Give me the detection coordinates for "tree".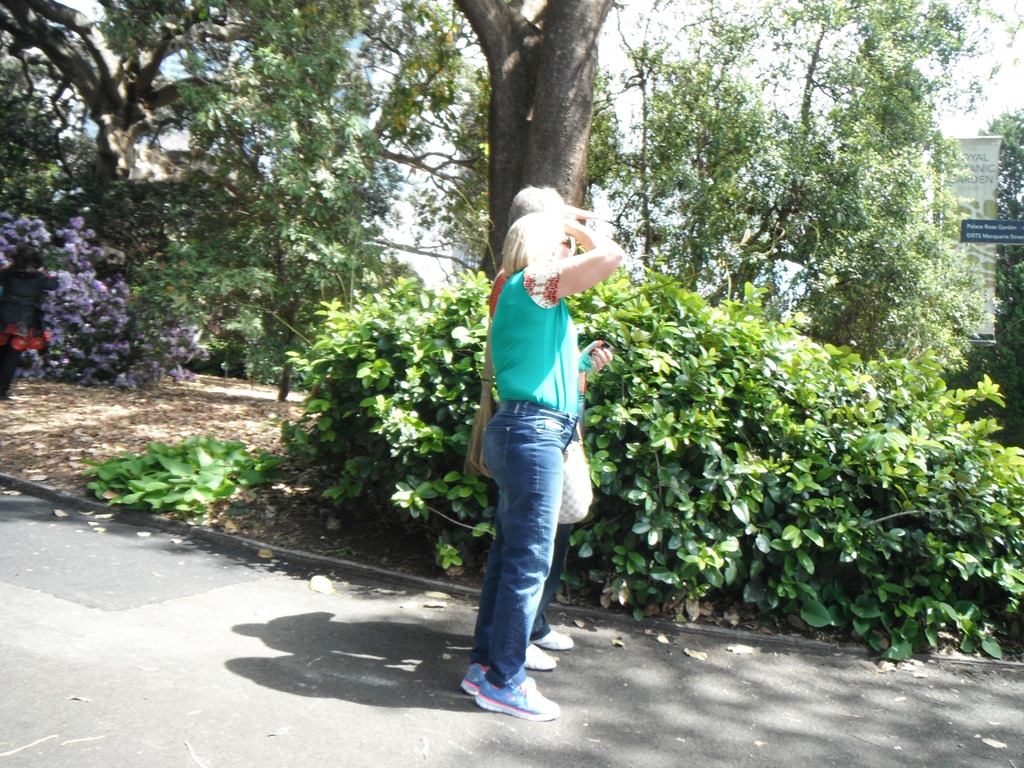
region(0, 0, 453, 376).
